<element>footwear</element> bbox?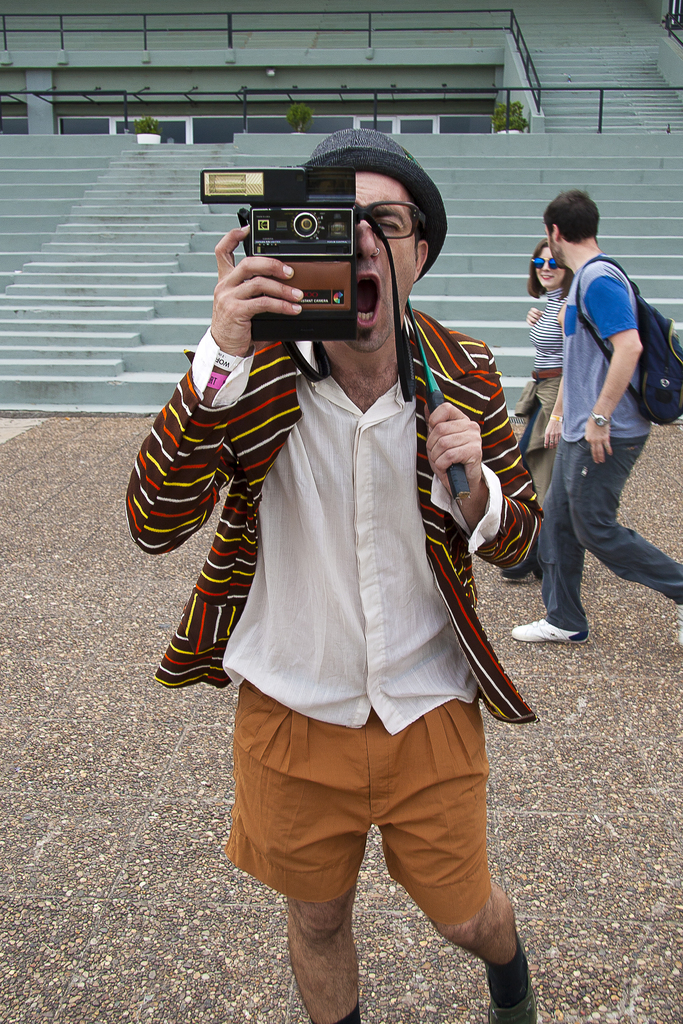
(left=678, top=607, right=682, bottom=648)
